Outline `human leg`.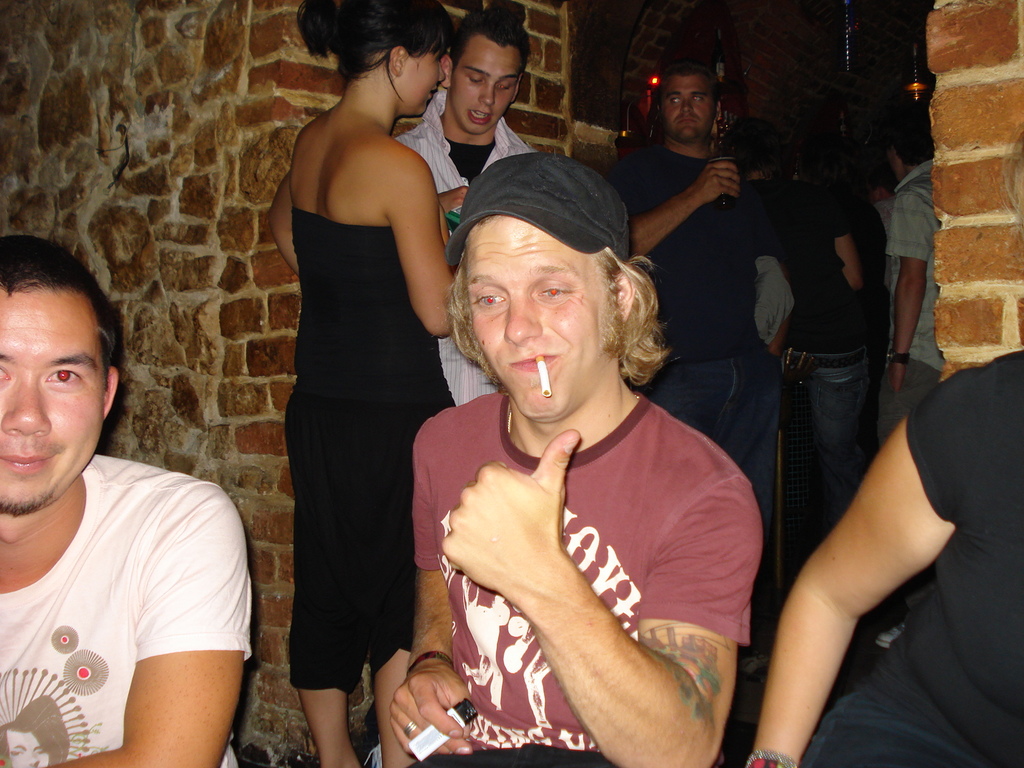
Outline: bbox=(802, 364, 879, 647).
